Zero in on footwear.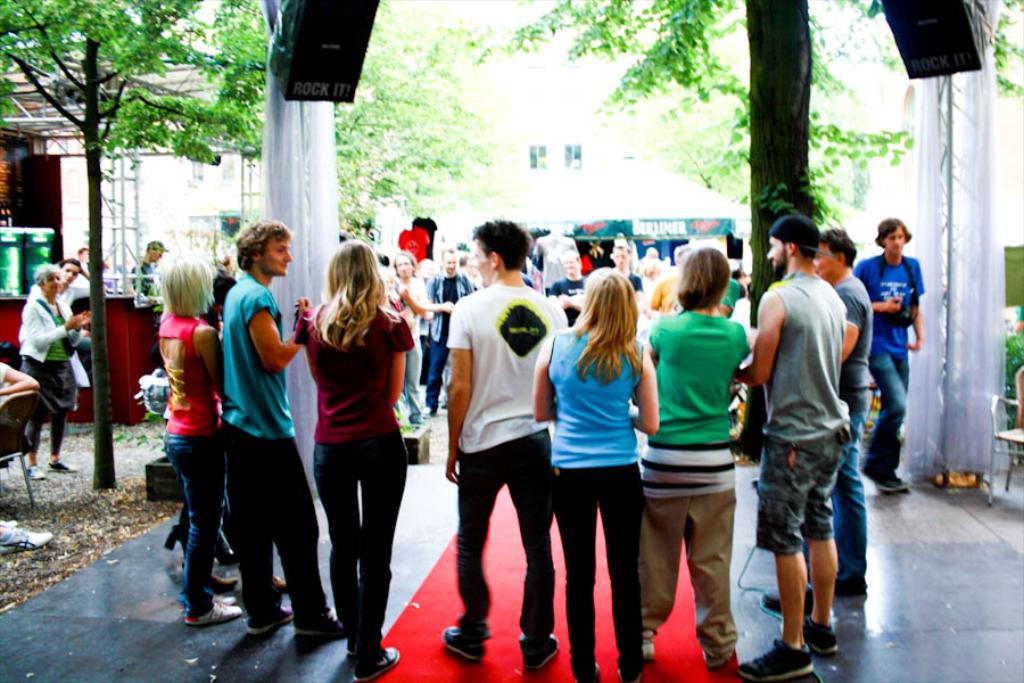
Zeroed in: 171, 563, 233, 634.
